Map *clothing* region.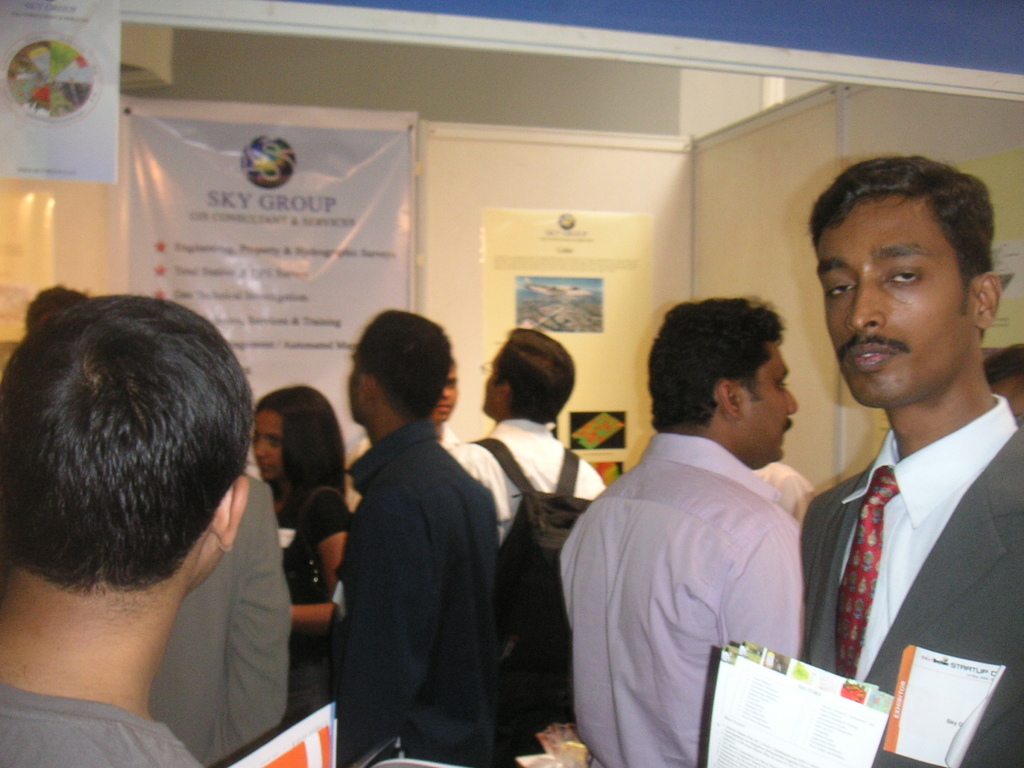
Mapped to [x1=545, y1=435, x2=803, y2=766].
